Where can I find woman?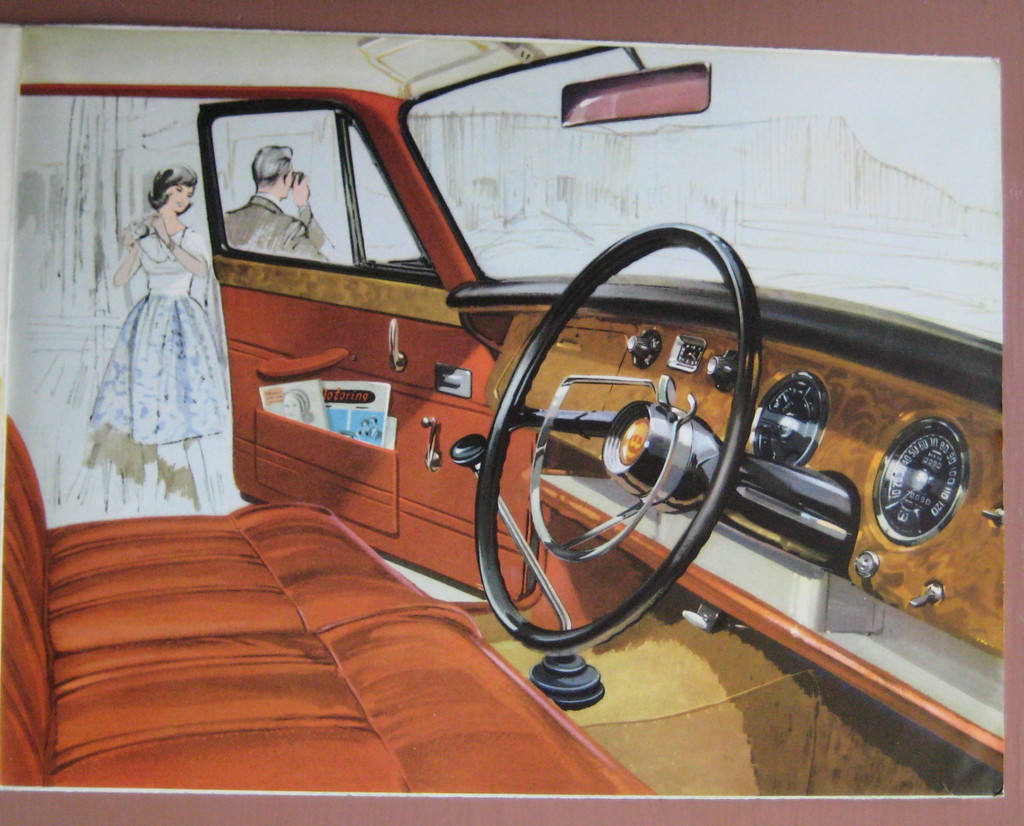
You can find it at {"x1": 79, "y1": 138, "x2": 223, "y2": 523}.
